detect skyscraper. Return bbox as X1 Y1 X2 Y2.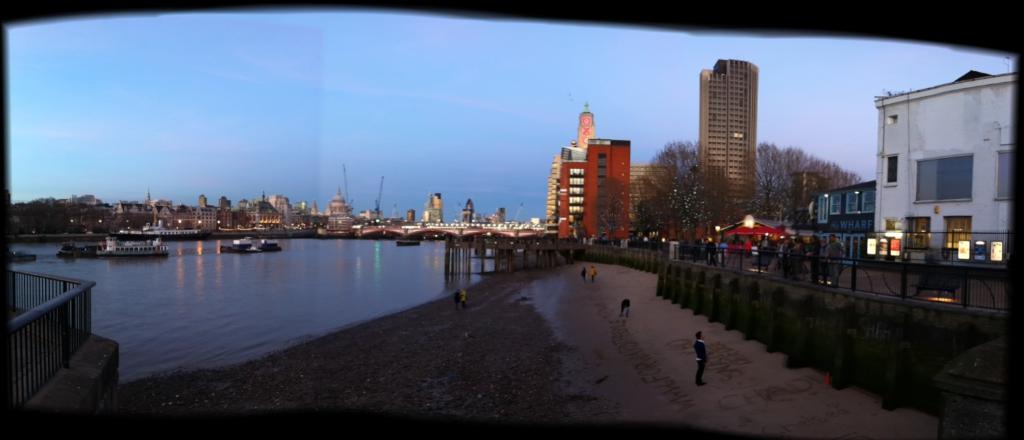
693 57 758 248.
